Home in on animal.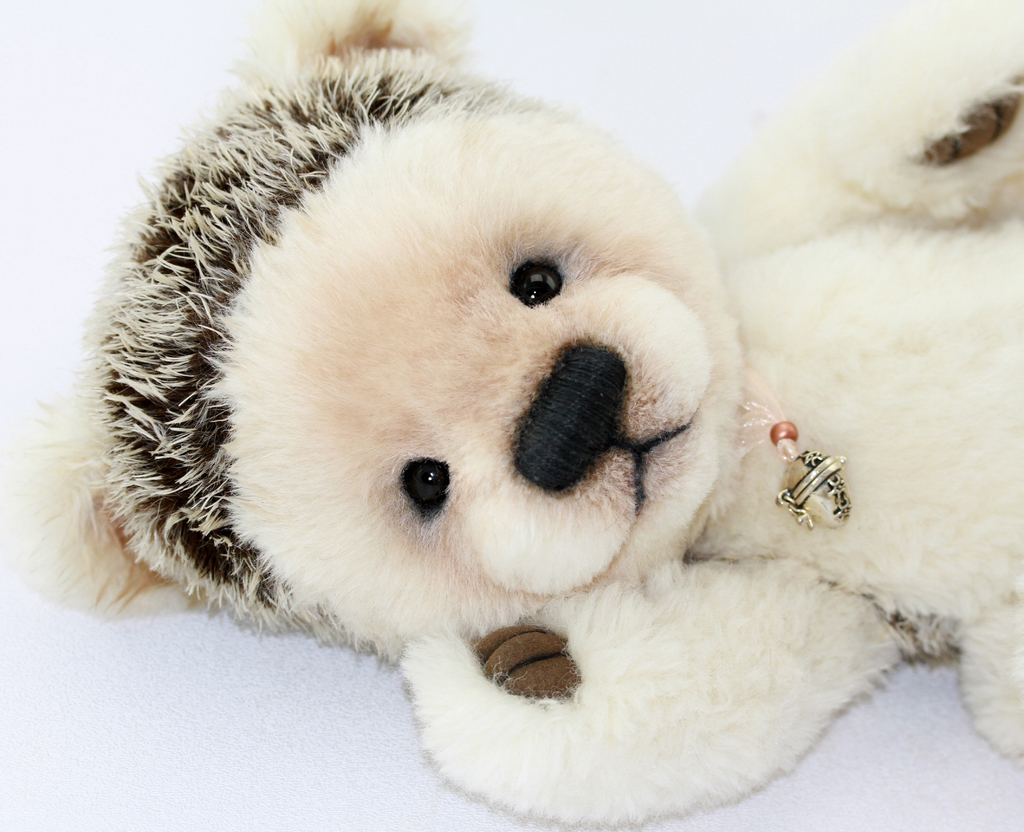
Homed in at bbox=(2, 0, 1023, 828).
